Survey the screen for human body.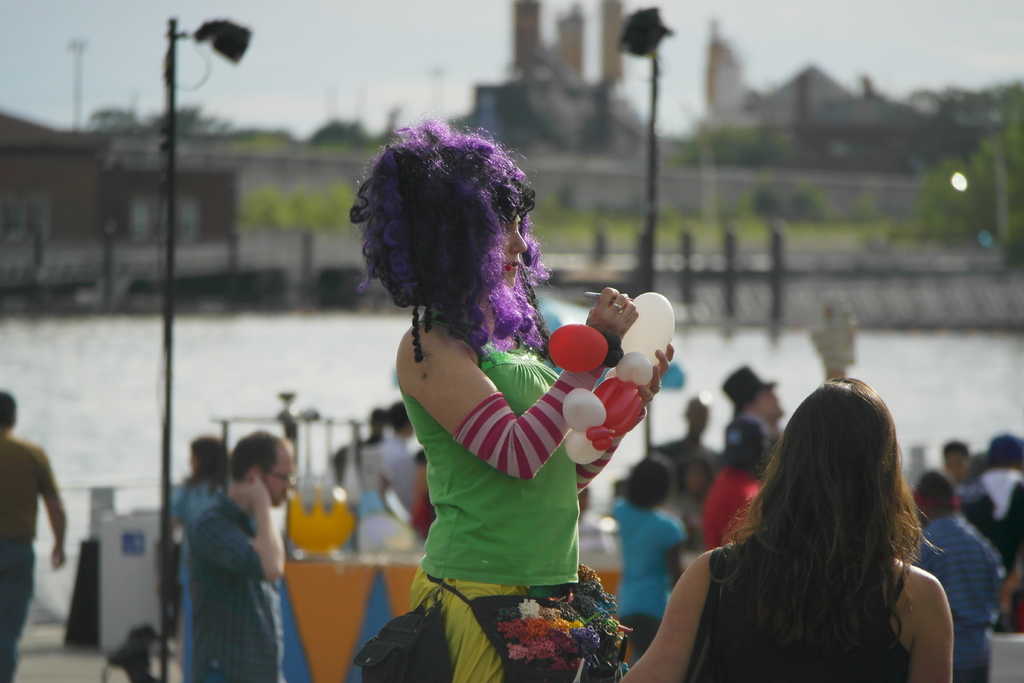
Survey found: locate(922, 484, 1004, 682).
